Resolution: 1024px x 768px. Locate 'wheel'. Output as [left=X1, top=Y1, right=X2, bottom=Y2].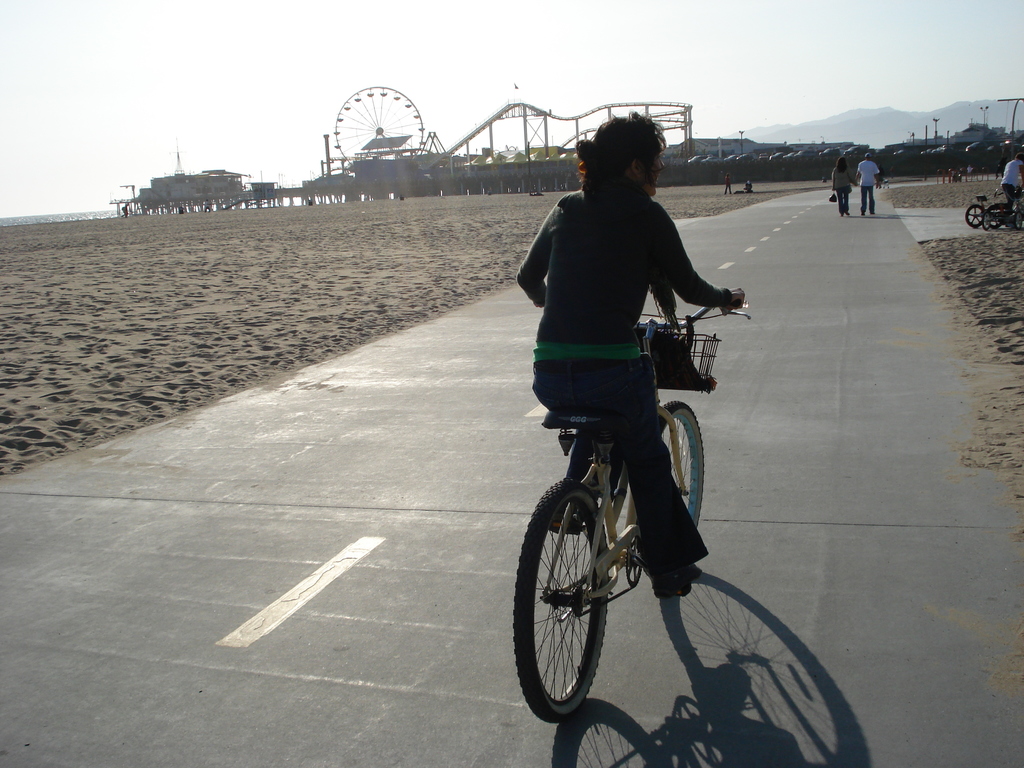
[left=508, top=478, right=611, bottom=724].
